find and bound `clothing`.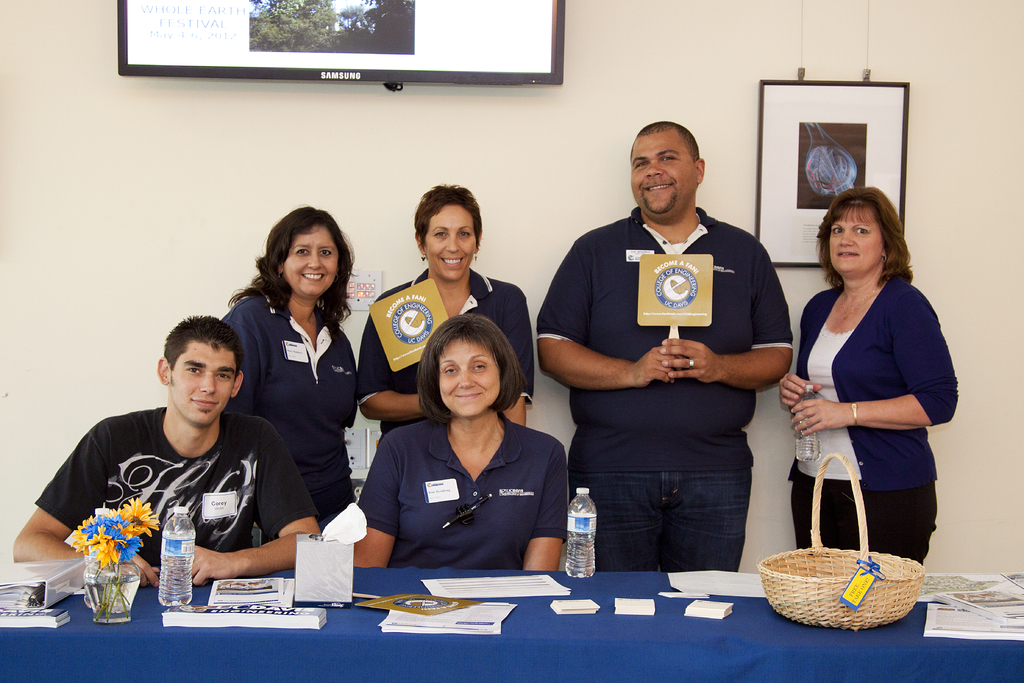
Bound: 213 293 353 531.
